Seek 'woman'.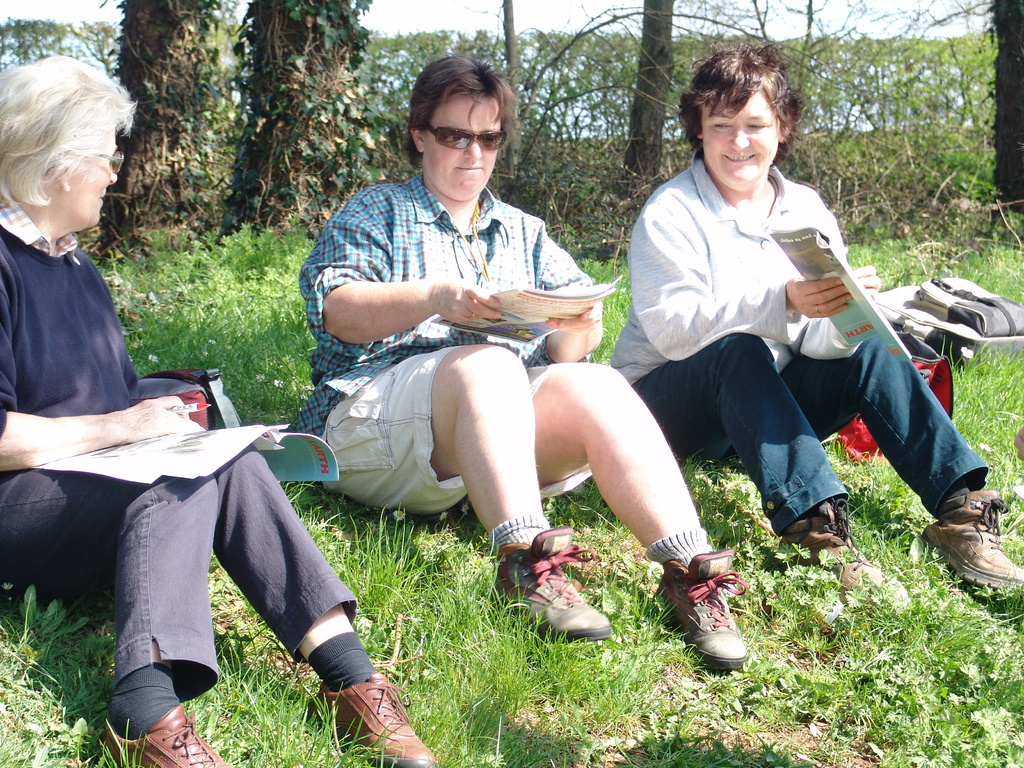
detection(604, 40, 1023, 602).
